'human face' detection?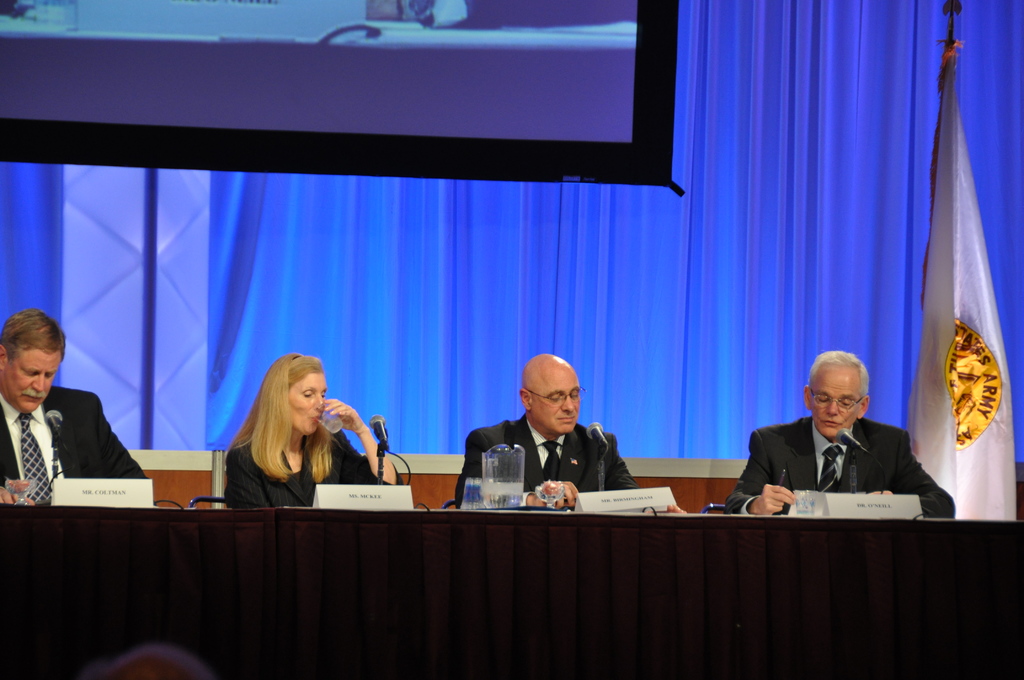
x1=290 y1=371 x2=328 y2=436
